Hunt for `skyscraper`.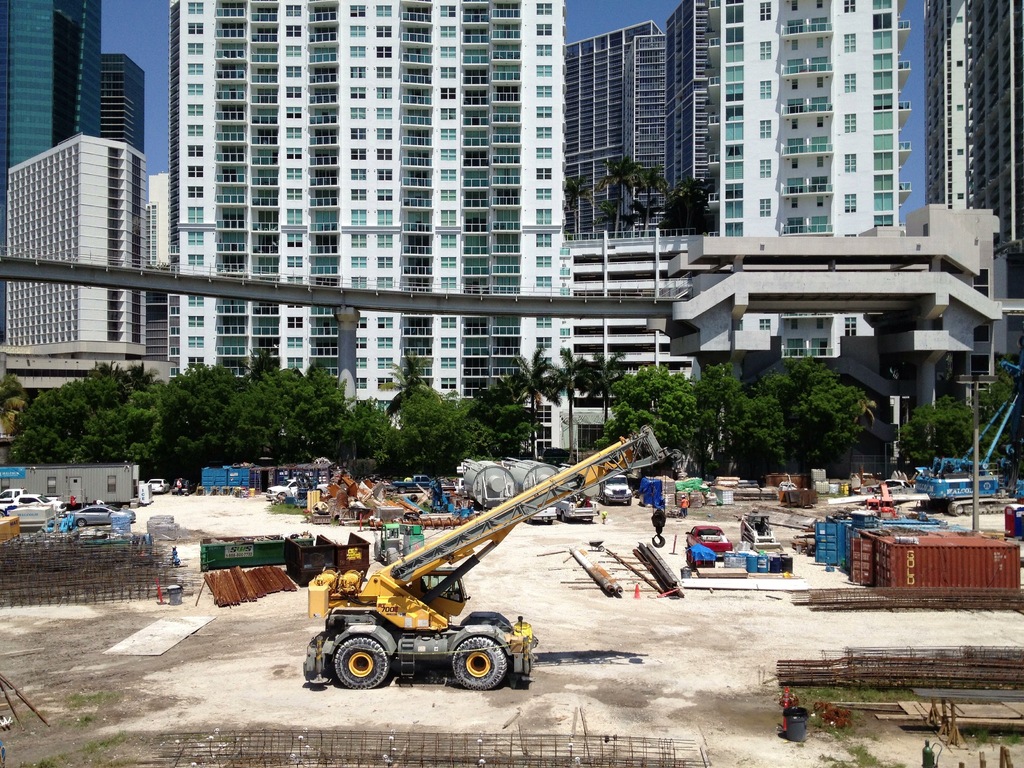
Hunted down at [7,137,142,356].
